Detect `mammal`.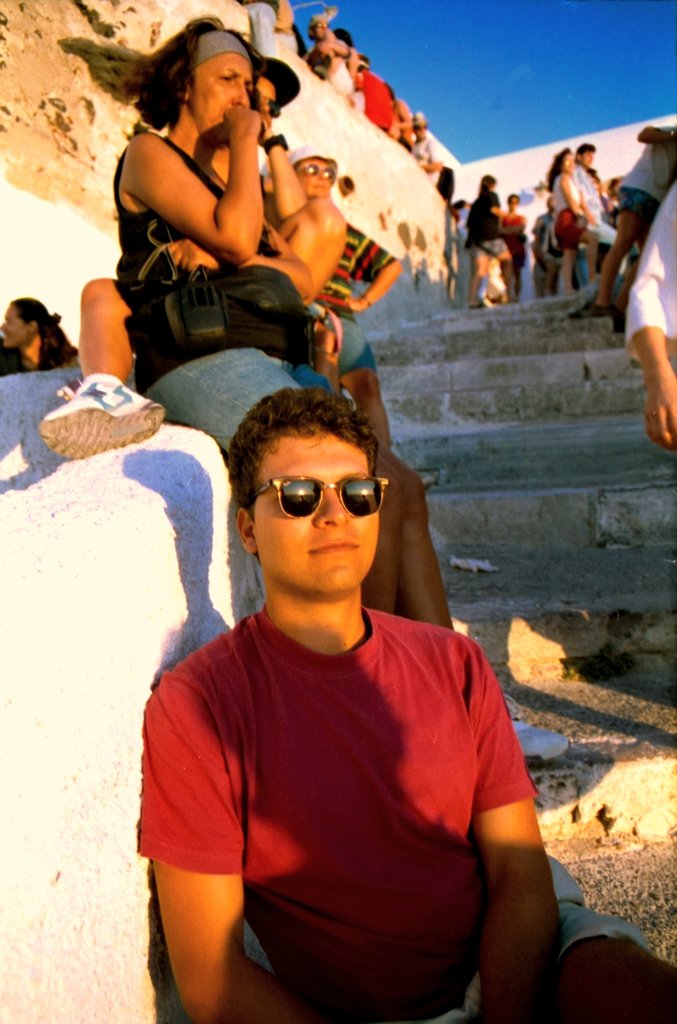
Detected at BBox(34, 50, 349, 456).
